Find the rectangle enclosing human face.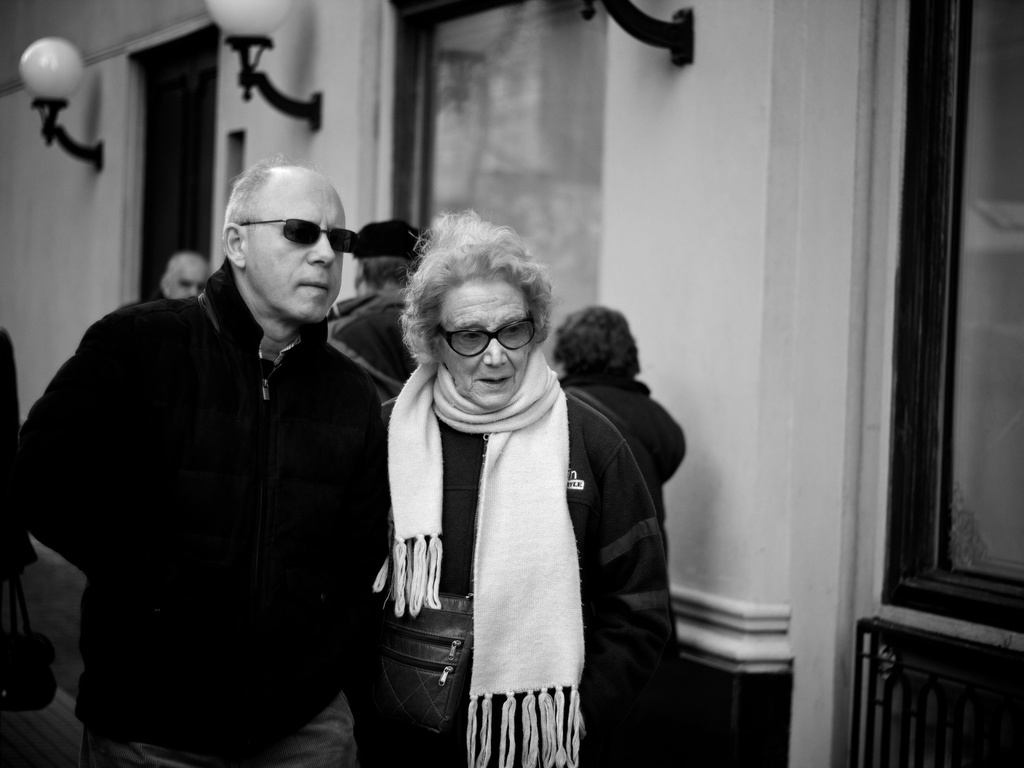
438 279 531 406.
